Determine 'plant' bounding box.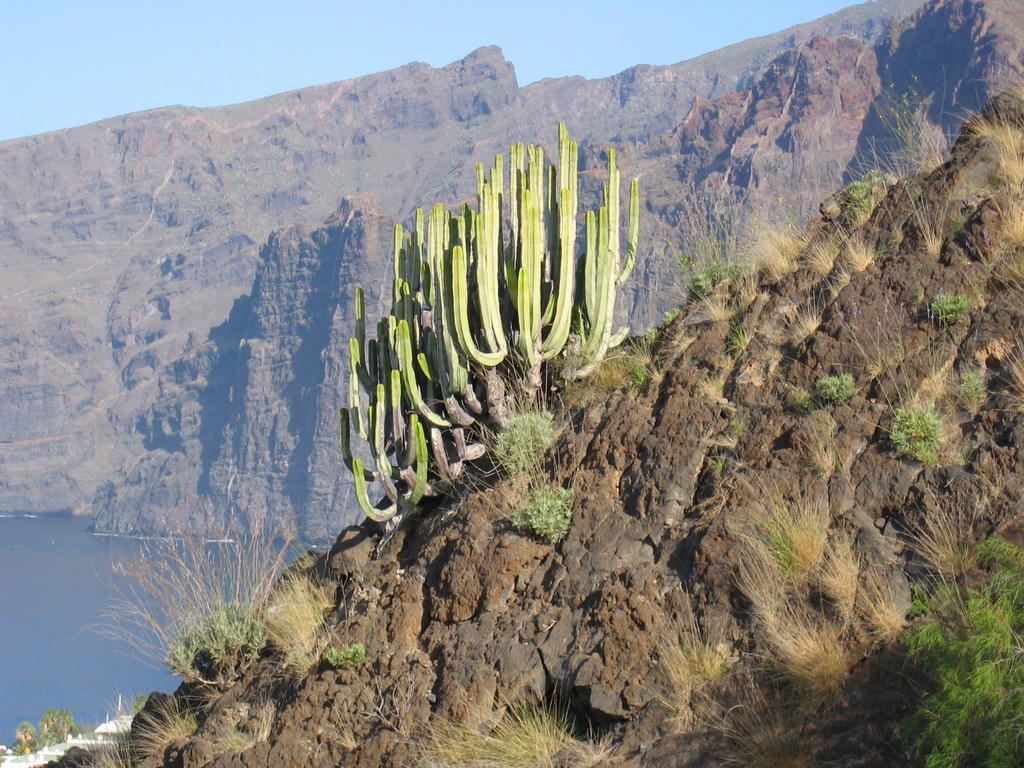
Determined: bbox=[134, 688, 207, 749].
